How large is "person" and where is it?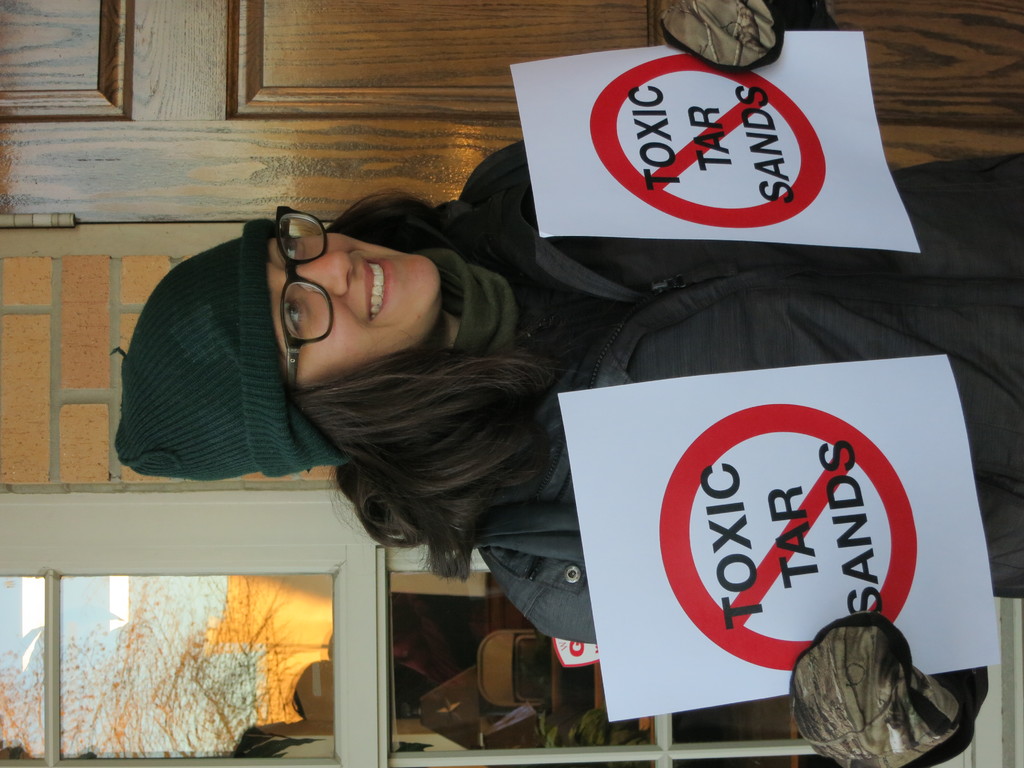
Bounding box: 118/0/1023/767.
